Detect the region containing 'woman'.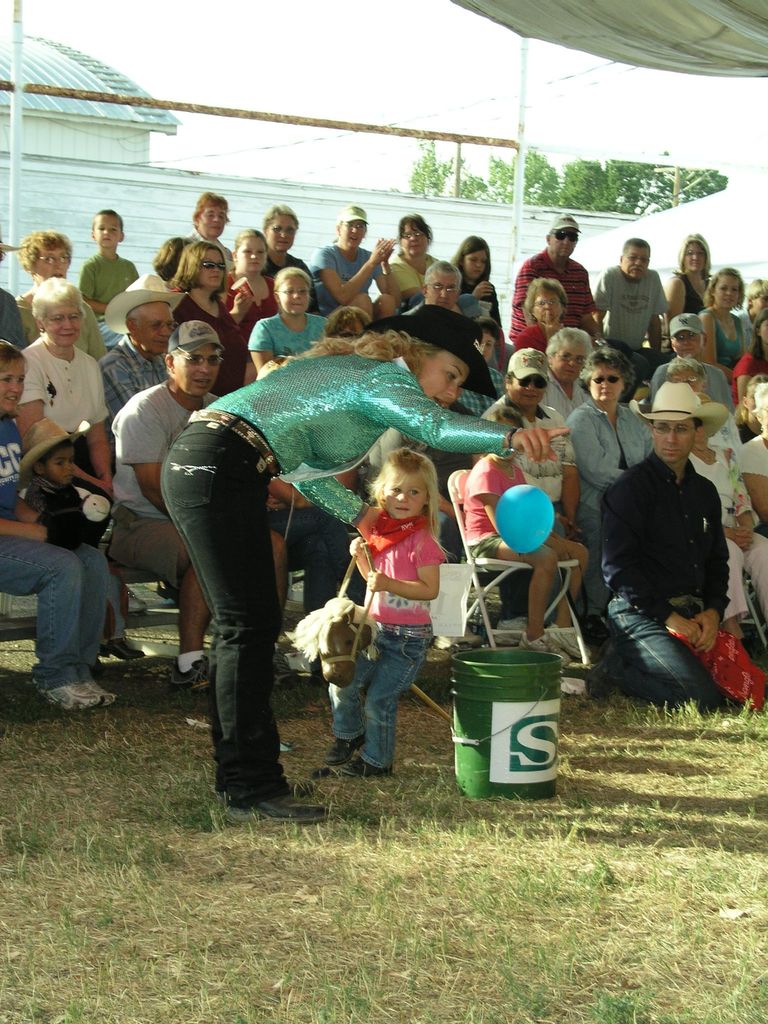
163, 308, 568, 822.
